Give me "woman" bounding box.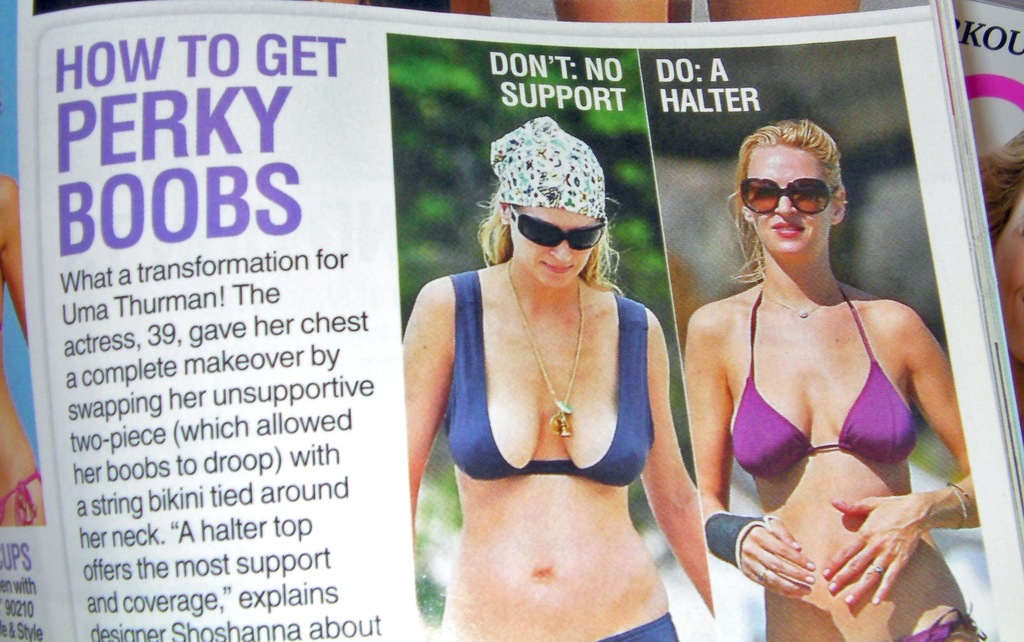
locate(690, 116, 996, 640).
